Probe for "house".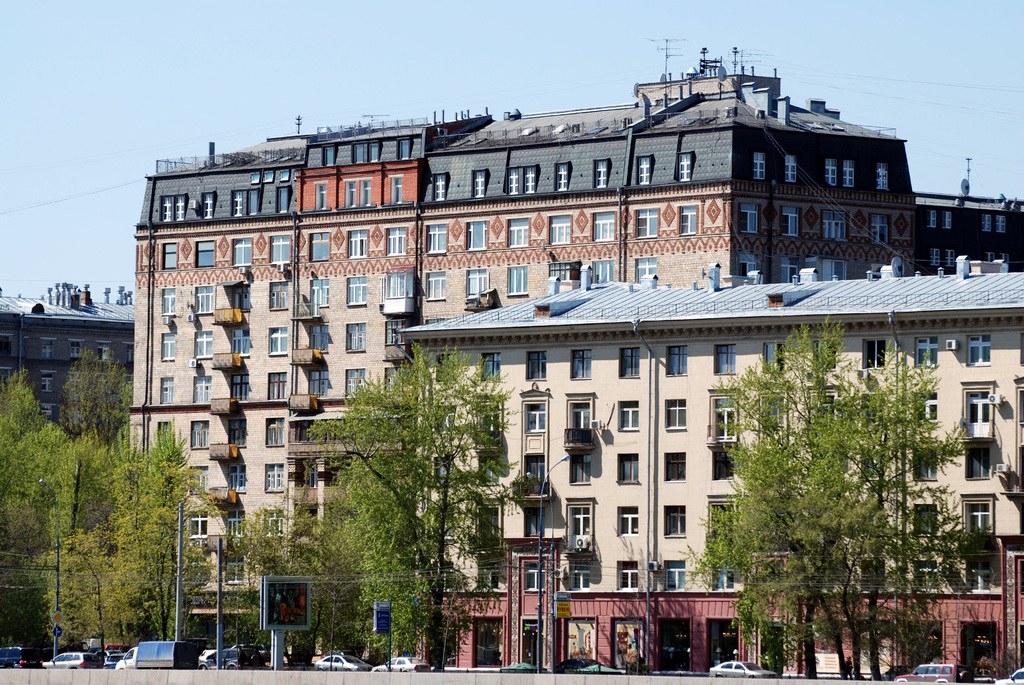
Probe result: bbox(6, 272, 138, 635).
